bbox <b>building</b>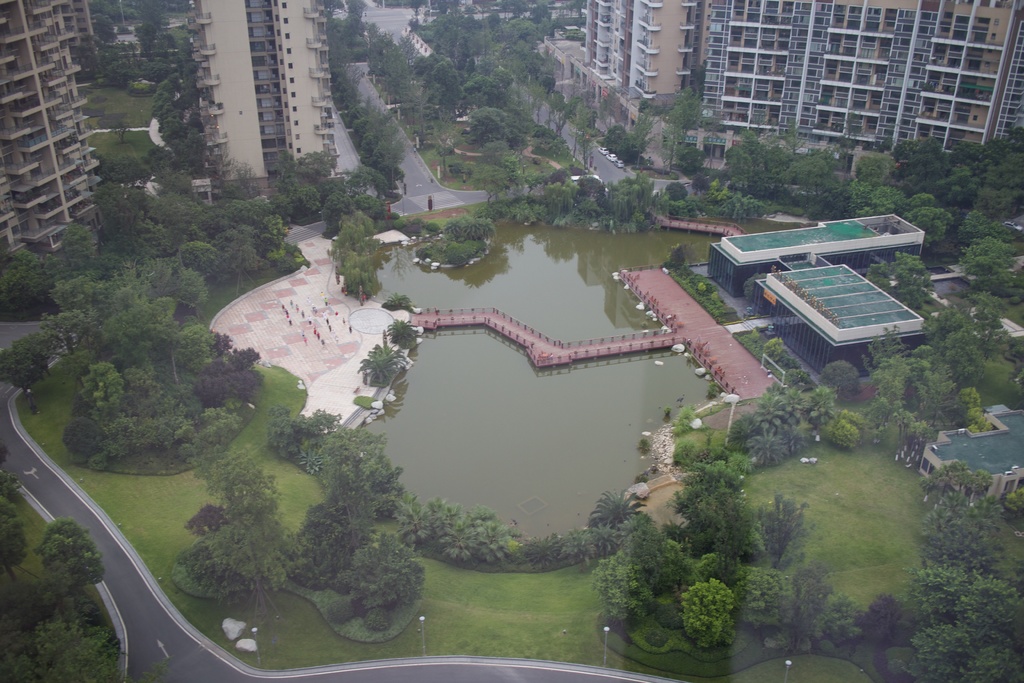
(x1=994, y1=199, x2=1023, y2=238)
